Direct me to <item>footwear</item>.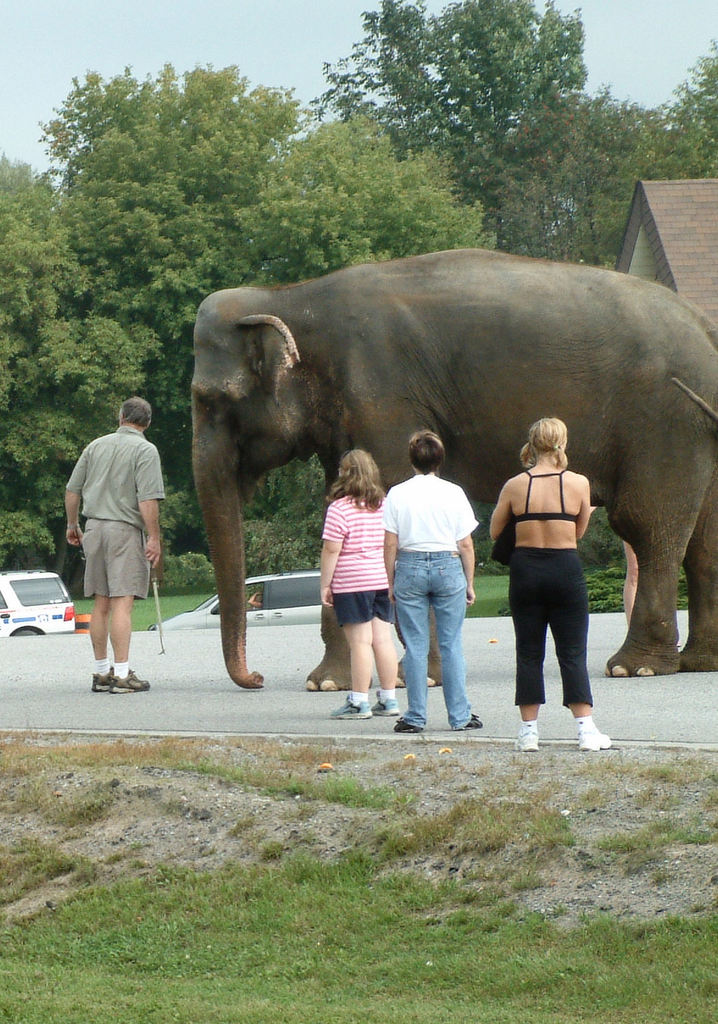
Direction: 581 728 612 749.
